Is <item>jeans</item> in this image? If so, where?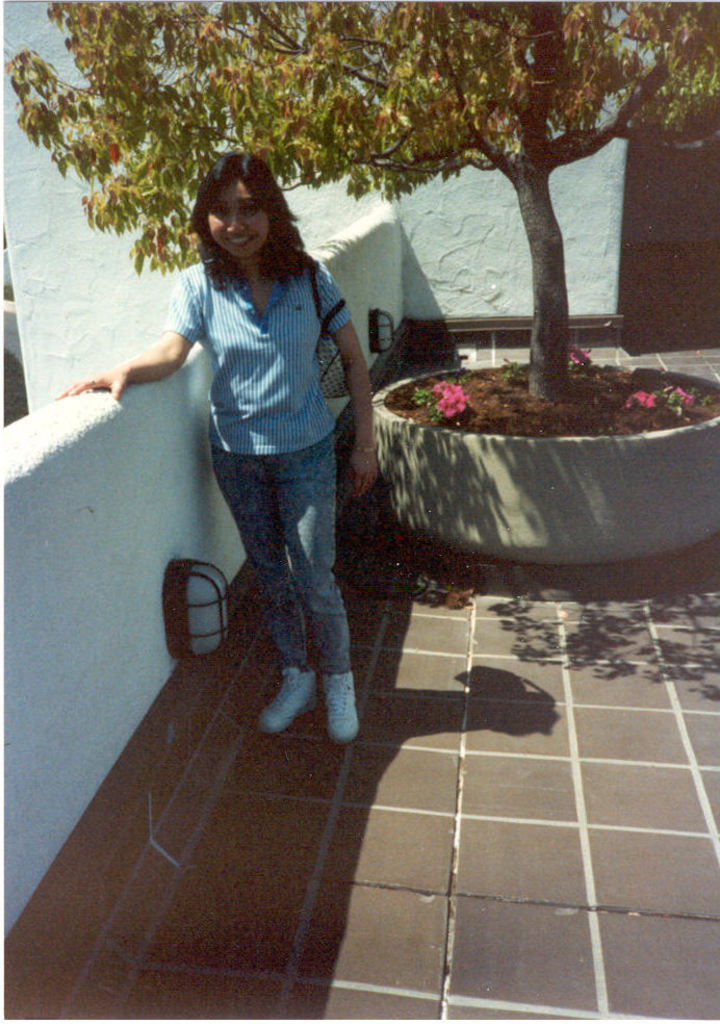
Yes, at {"x1": 202, "y1": 421, "x2": 359, "y2": 737}.
